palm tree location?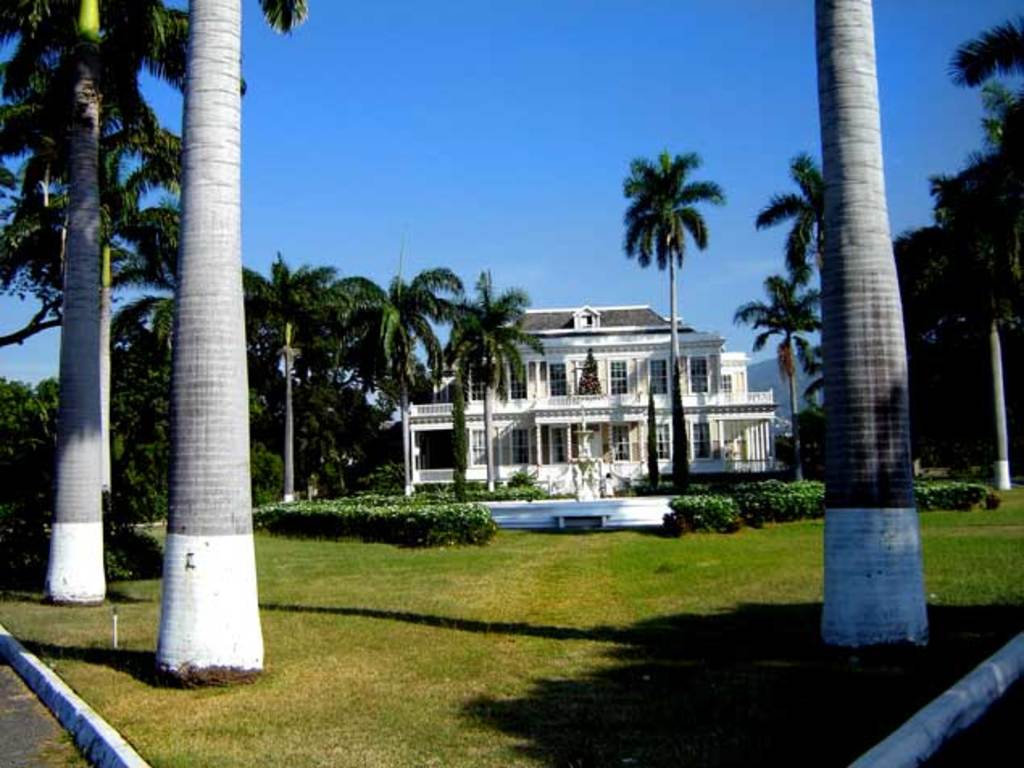
x1=439, y1=289, x2=532, y2=499
